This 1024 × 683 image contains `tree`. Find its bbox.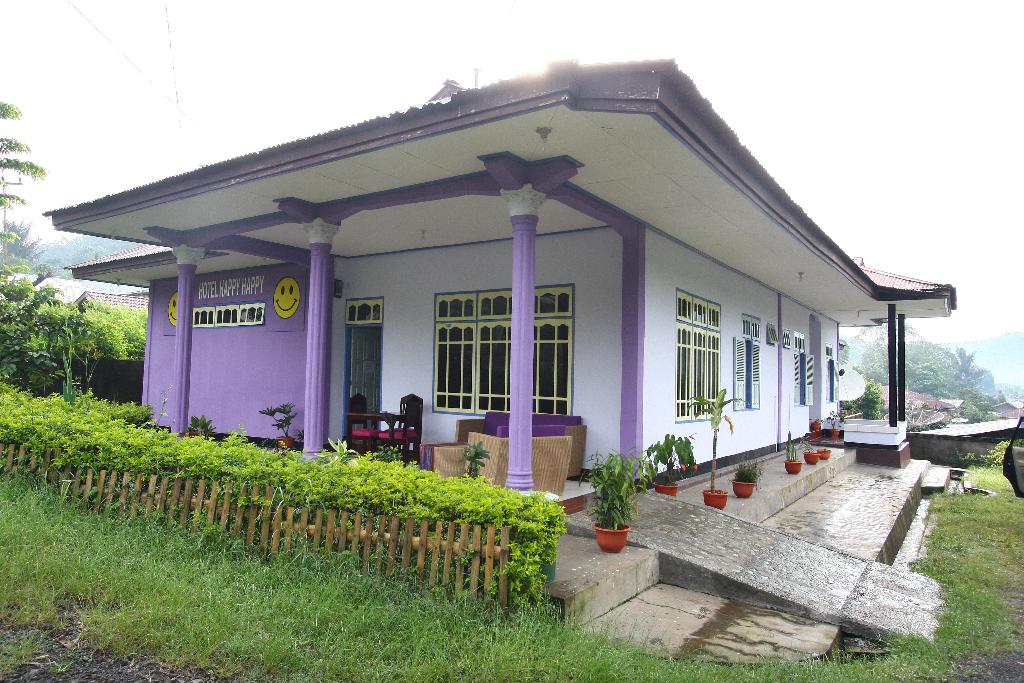
bbox(961, 401, 984, 420).
